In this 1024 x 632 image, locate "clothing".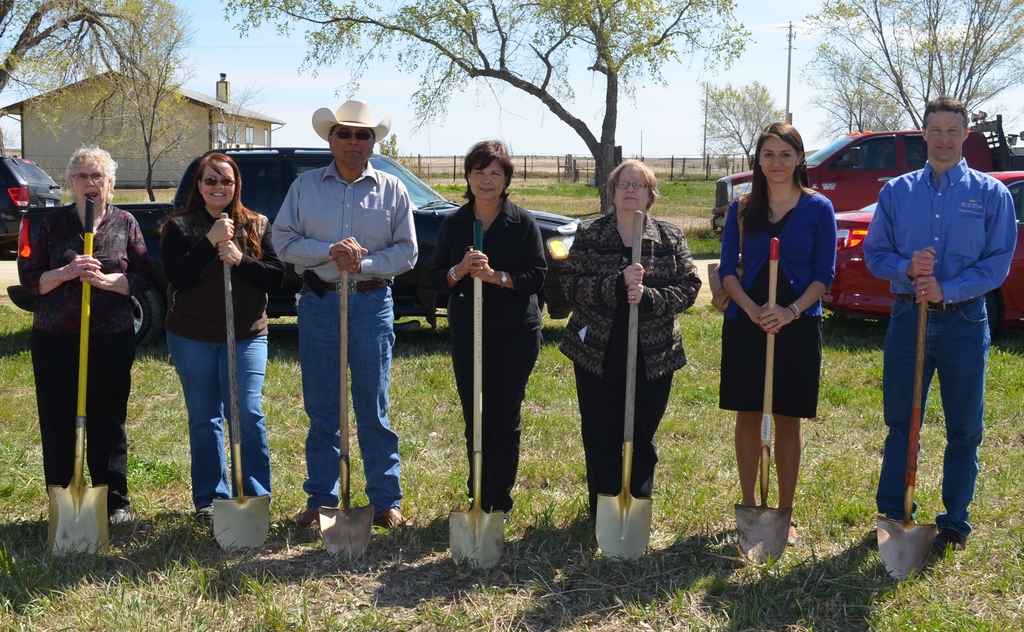
Bounding box: <region>270, 158, 416, 518</region>.
